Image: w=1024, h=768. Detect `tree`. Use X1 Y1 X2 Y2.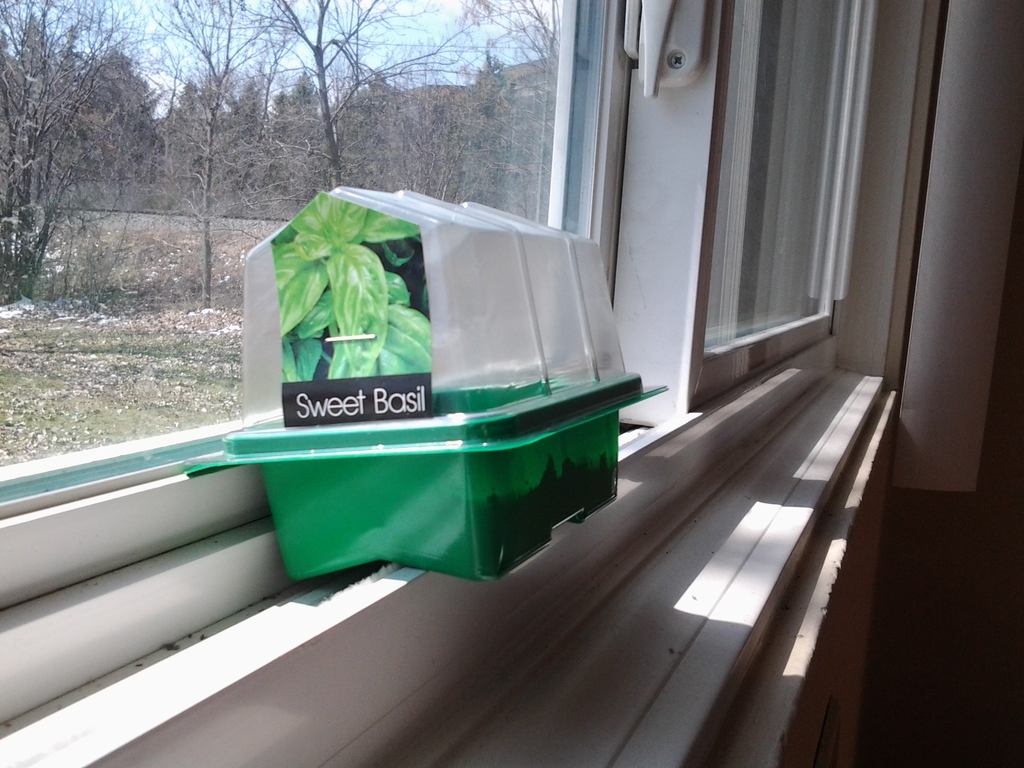
401 29 534 213.
